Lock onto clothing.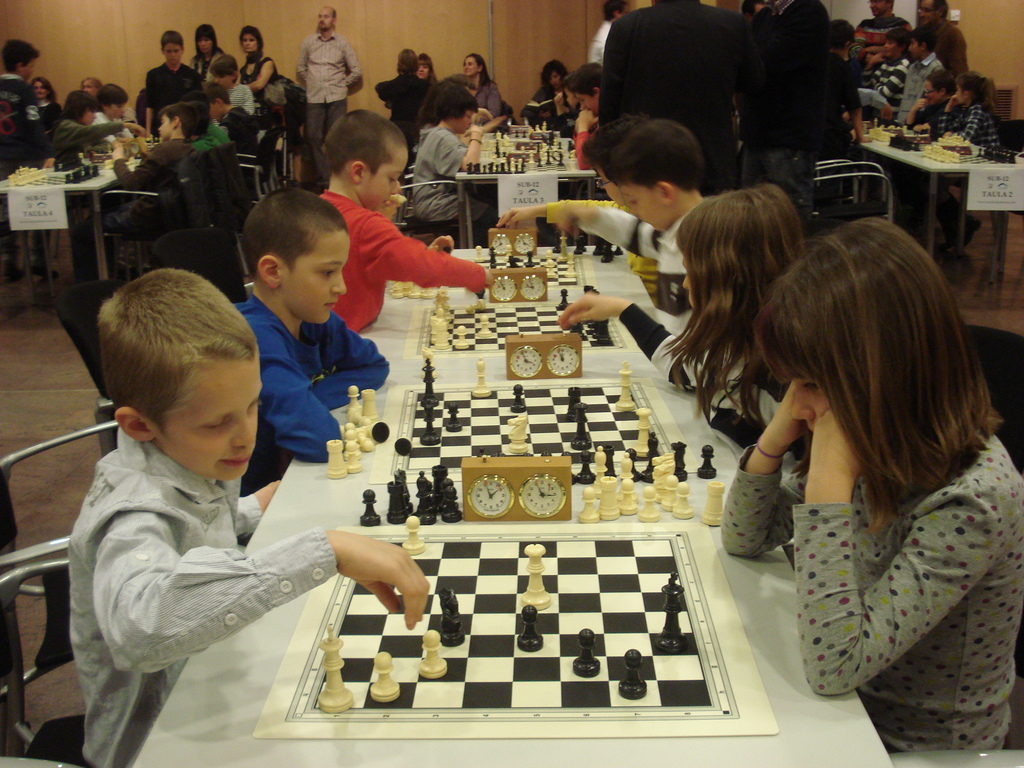
Locked: bbox=(598, 0, 759, 206).
